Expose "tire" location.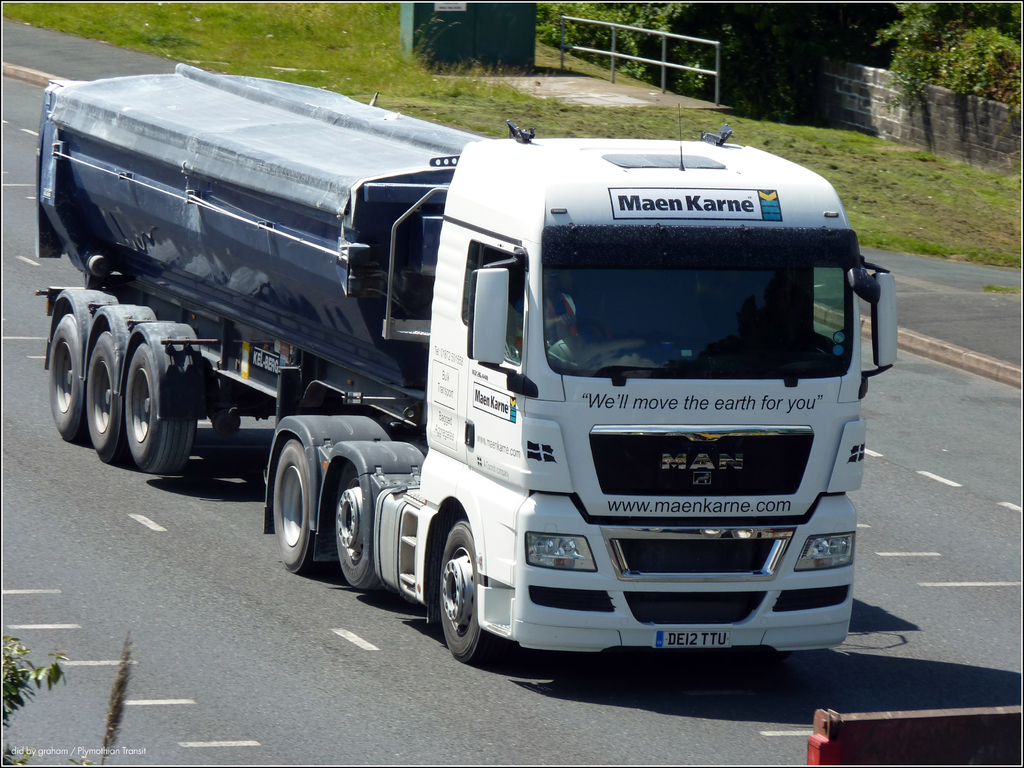
Exposed at [269,436,323,576].
